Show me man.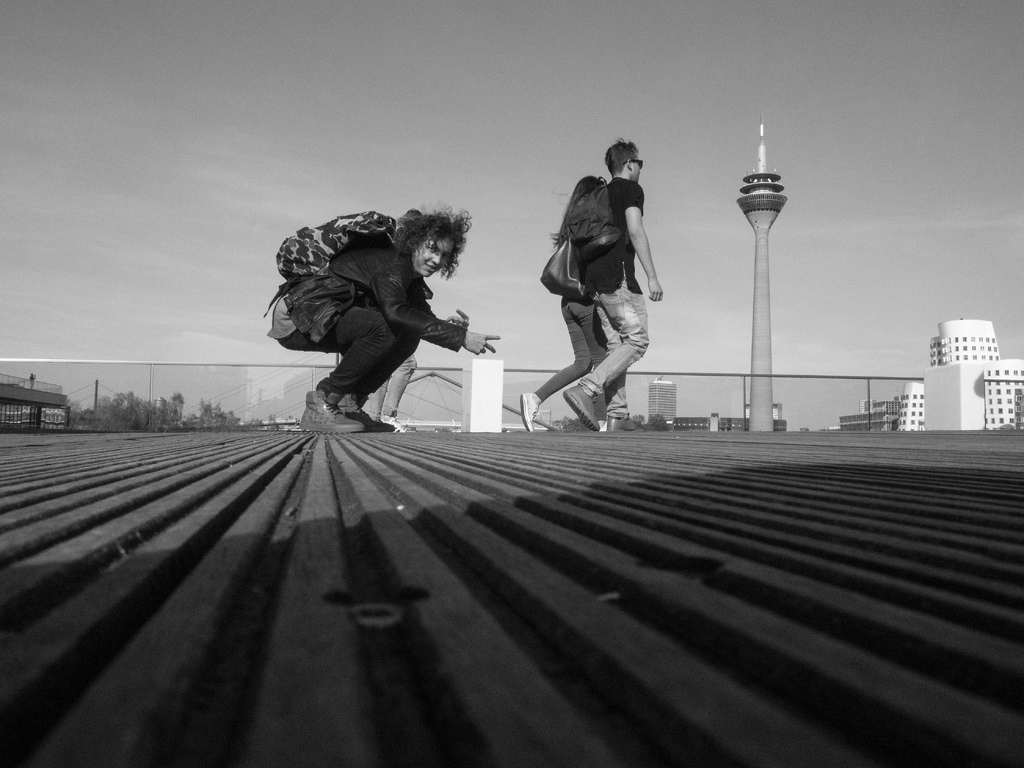
man is here: 563/137/662/431.
